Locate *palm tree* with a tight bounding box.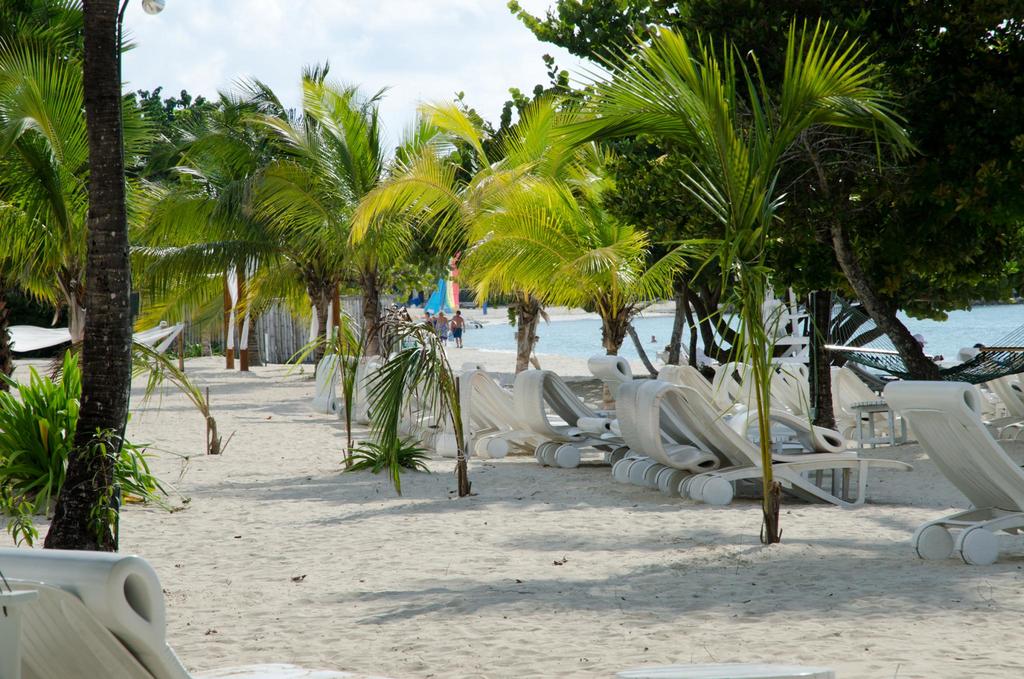
pyautogui.locateOnScreen(158, 128, 300, 338).
